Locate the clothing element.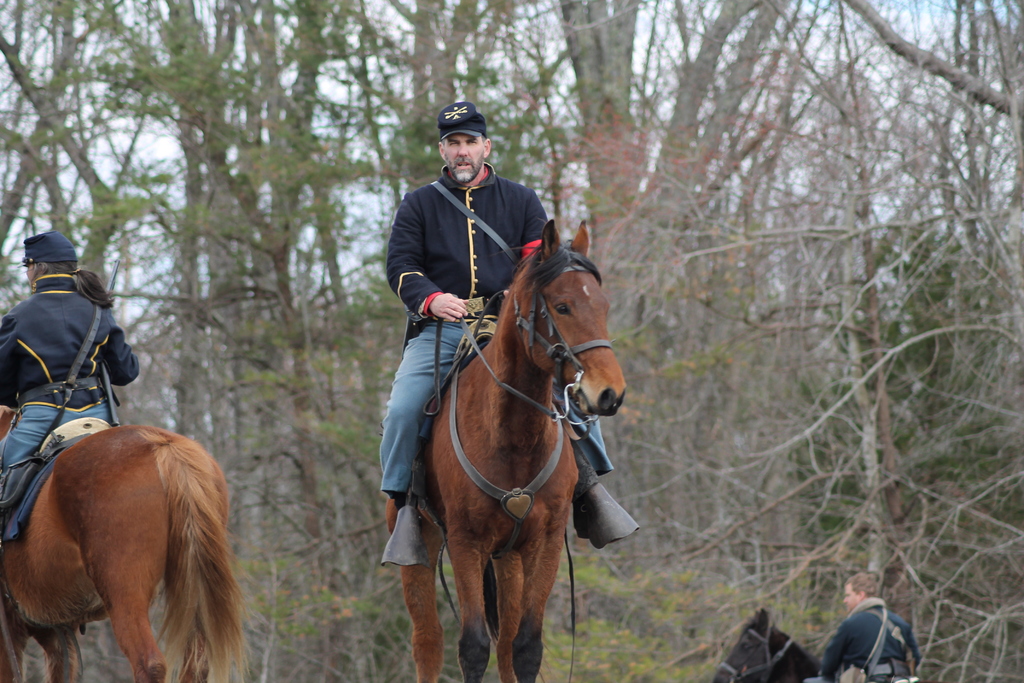
Element bbox: x1=372, y1=309, x2=614, y2=488.
